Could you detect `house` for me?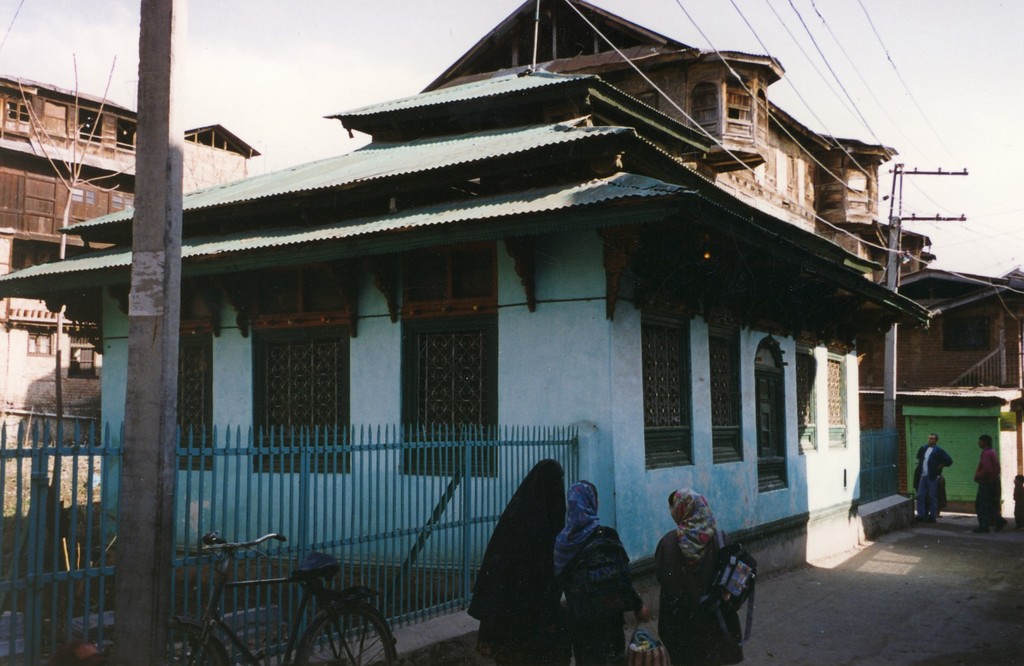
Detection result: <bbox>0, 95, 164, 542</bbox>.
